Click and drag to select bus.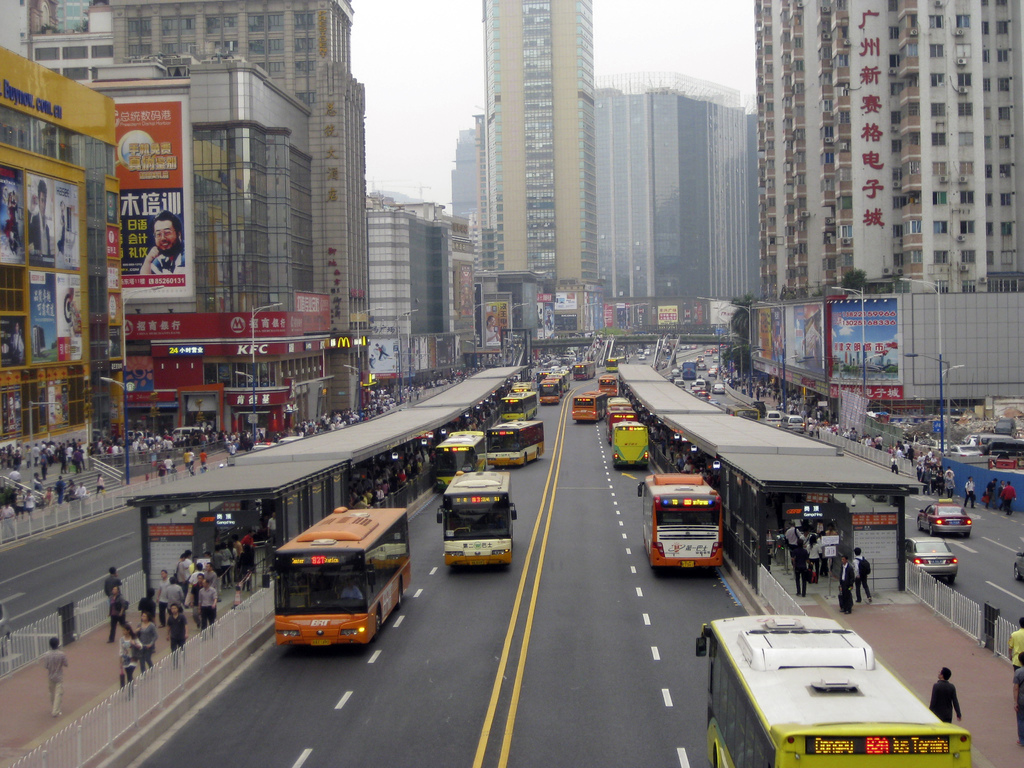
Selection: locate(435, 465, 516, 564).
